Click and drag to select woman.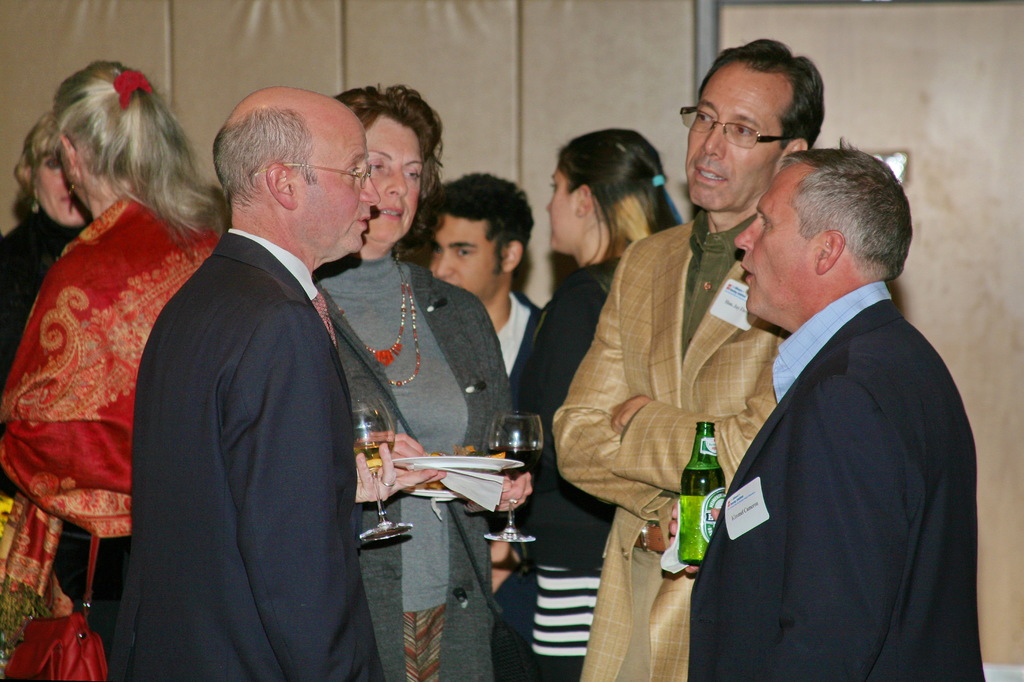
Selection: [287, 78, 509, 681].
